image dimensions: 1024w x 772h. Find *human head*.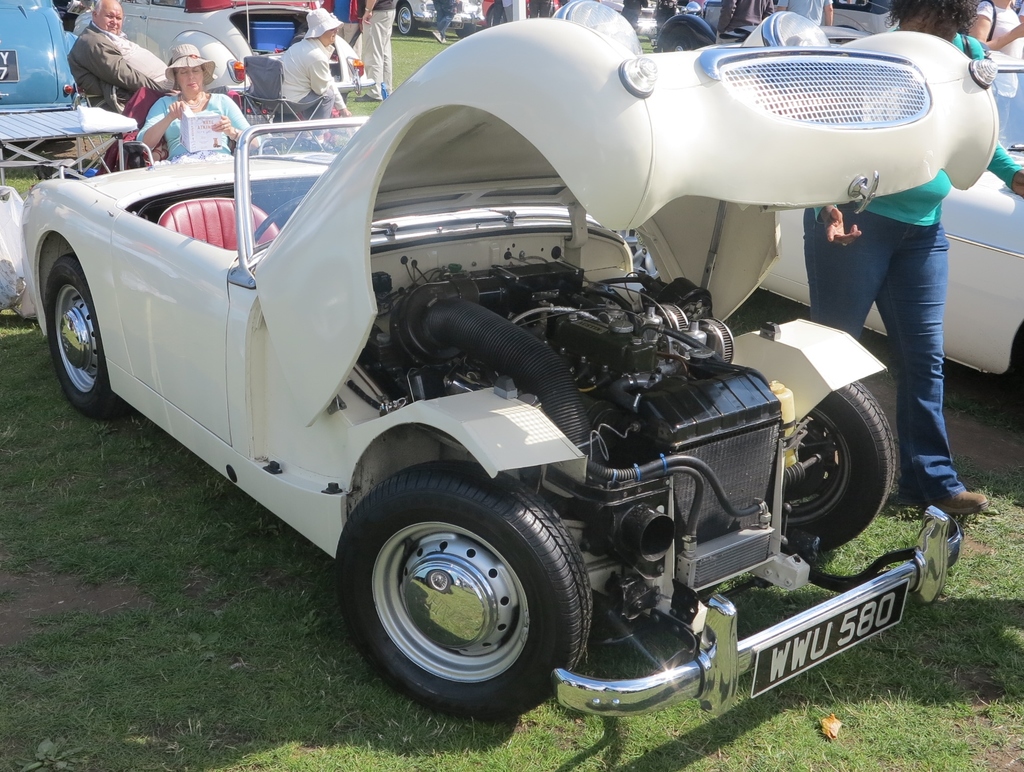
bbox=(892, 0, 966, 56).
